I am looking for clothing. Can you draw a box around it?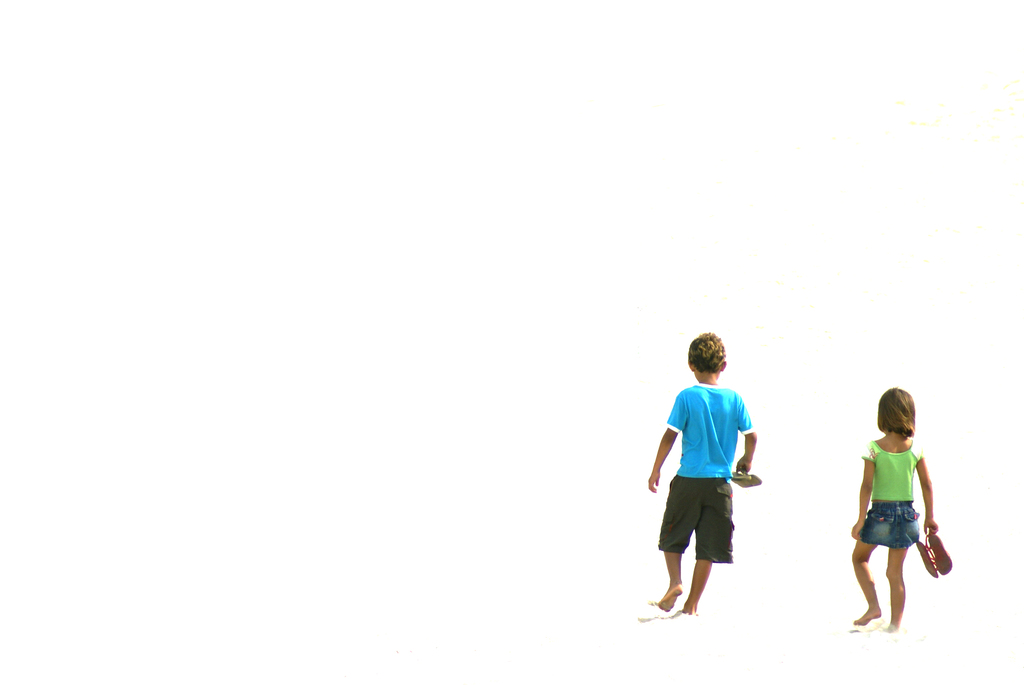
Sure, the bounding box is (861, 442, 925, 550).
